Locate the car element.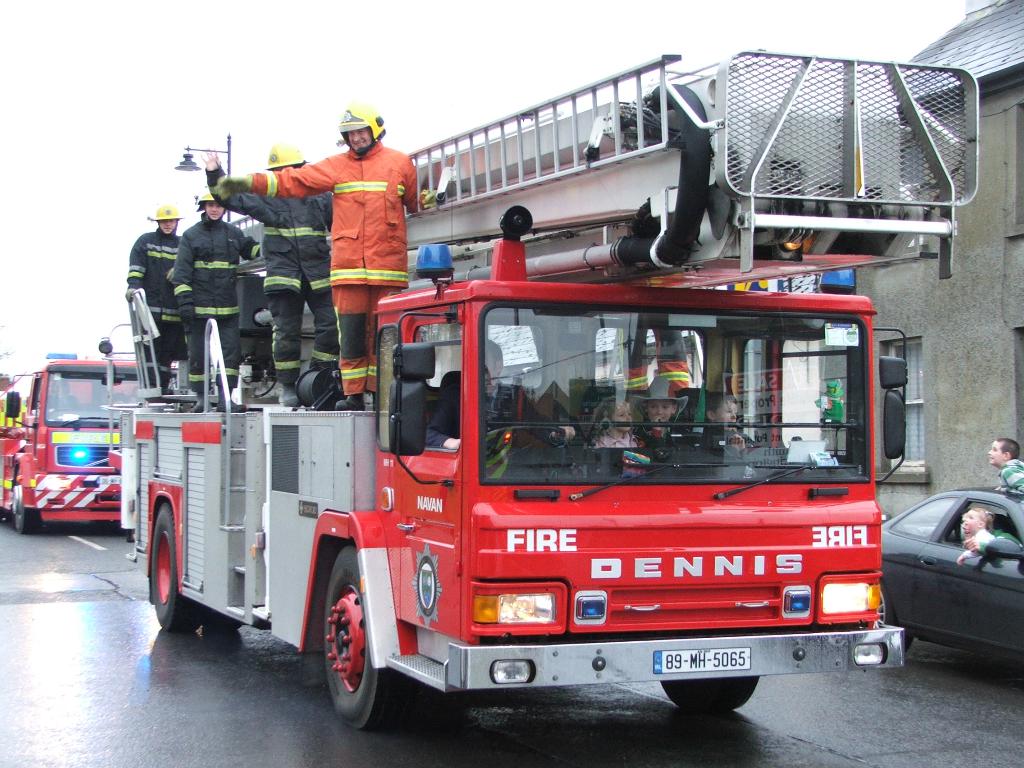
Element bbox: (883,488,1023,679).
